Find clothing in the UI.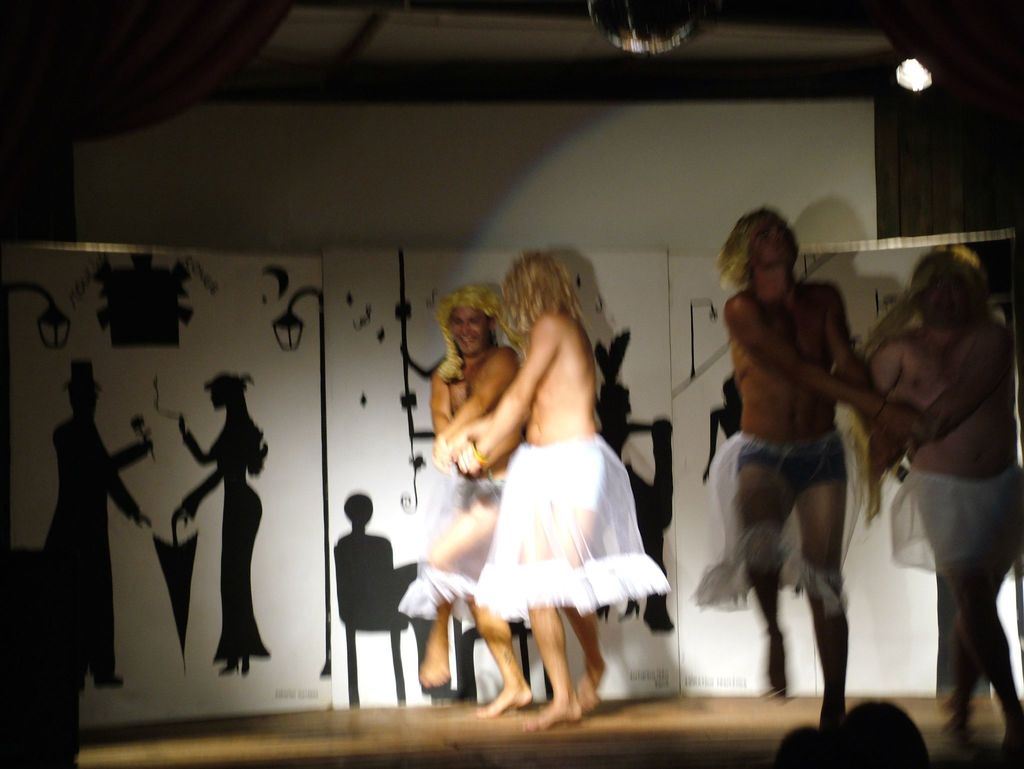
UI element at {"left": 470, "top": 438, "right": 672, "bottom": 604}.
